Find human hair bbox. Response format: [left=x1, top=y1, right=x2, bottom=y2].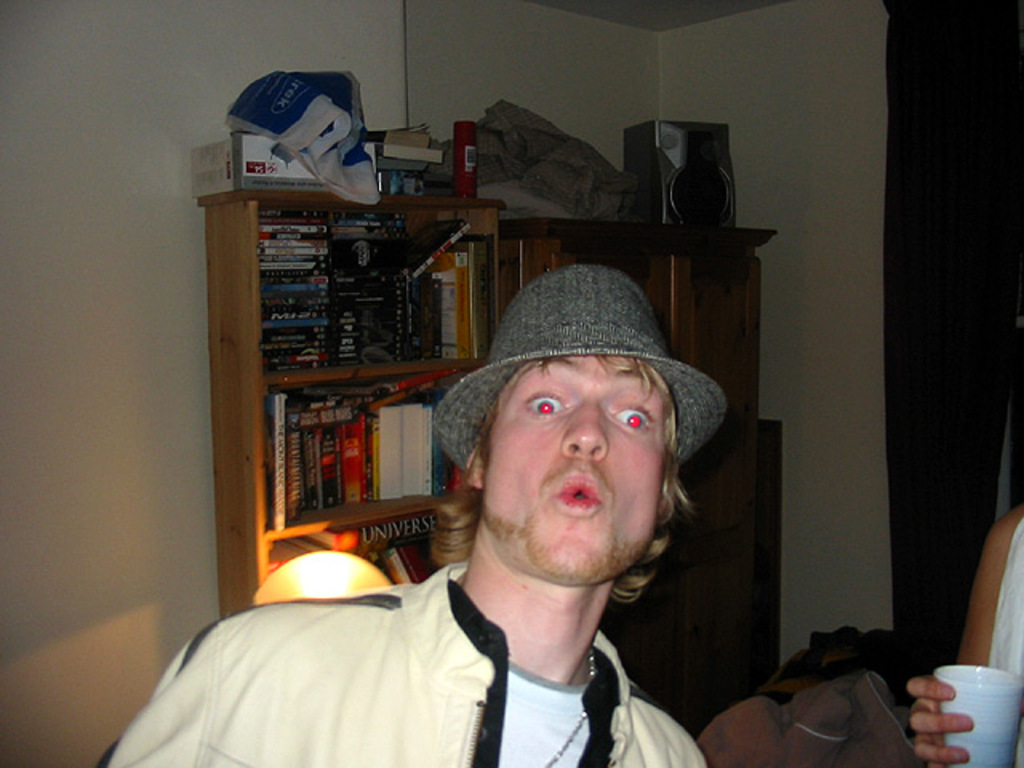
[left=614, top=358, right=691, bottom=594].
